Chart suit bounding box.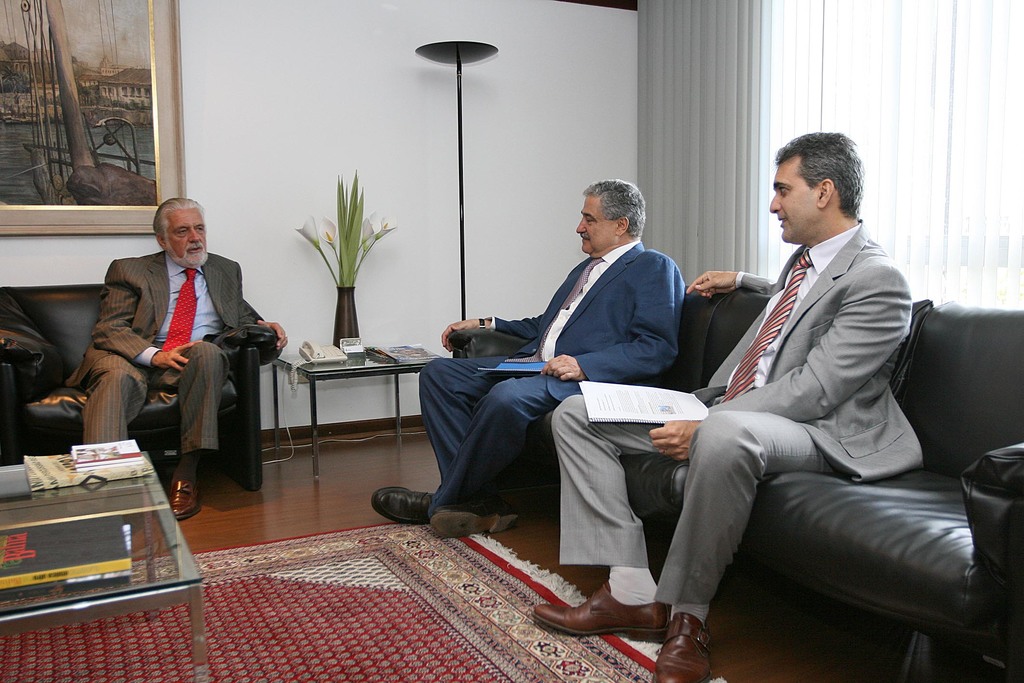
Charted: bbox=[77, 211, 270, 490].
